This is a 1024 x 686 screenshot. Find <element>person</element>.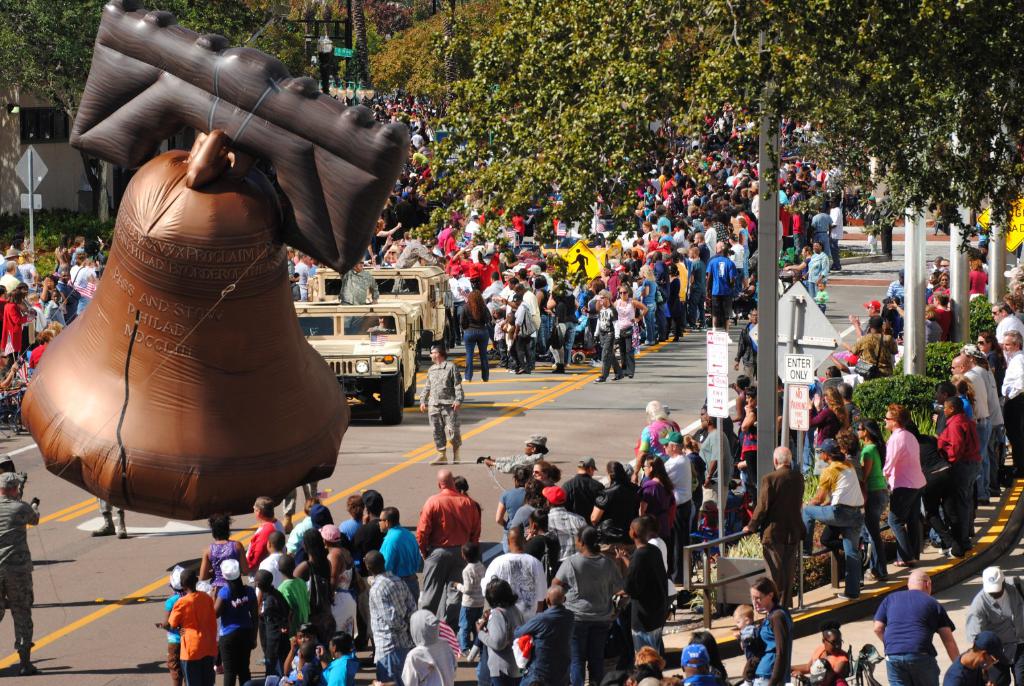
Bounding box: l=411, t=342, r=464, b=461.
